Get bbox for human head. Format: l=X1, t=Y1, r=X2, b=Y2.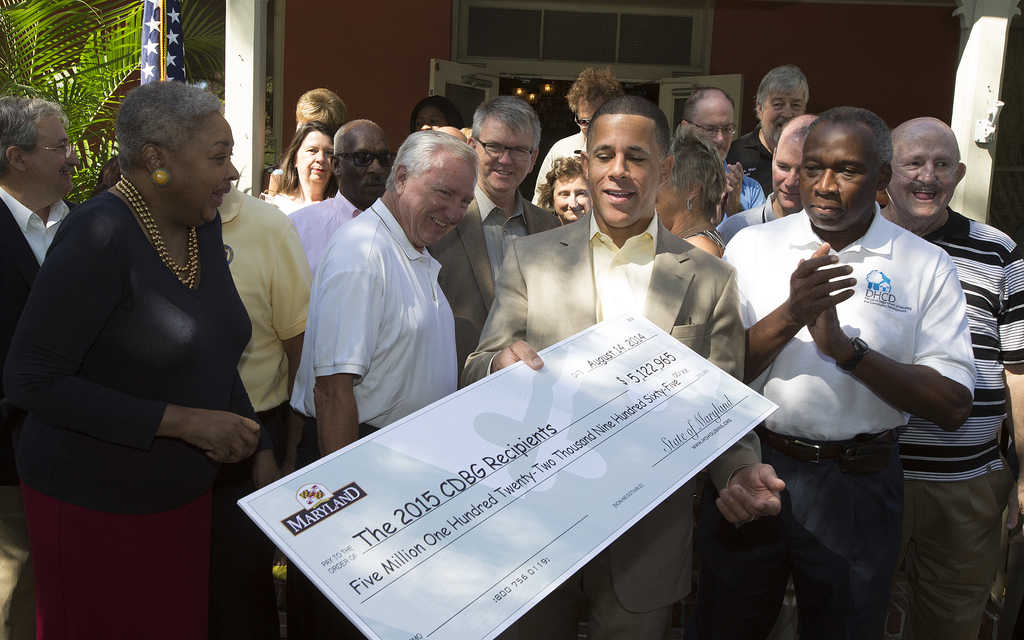
l=577, t=95, r=674, b=232.
